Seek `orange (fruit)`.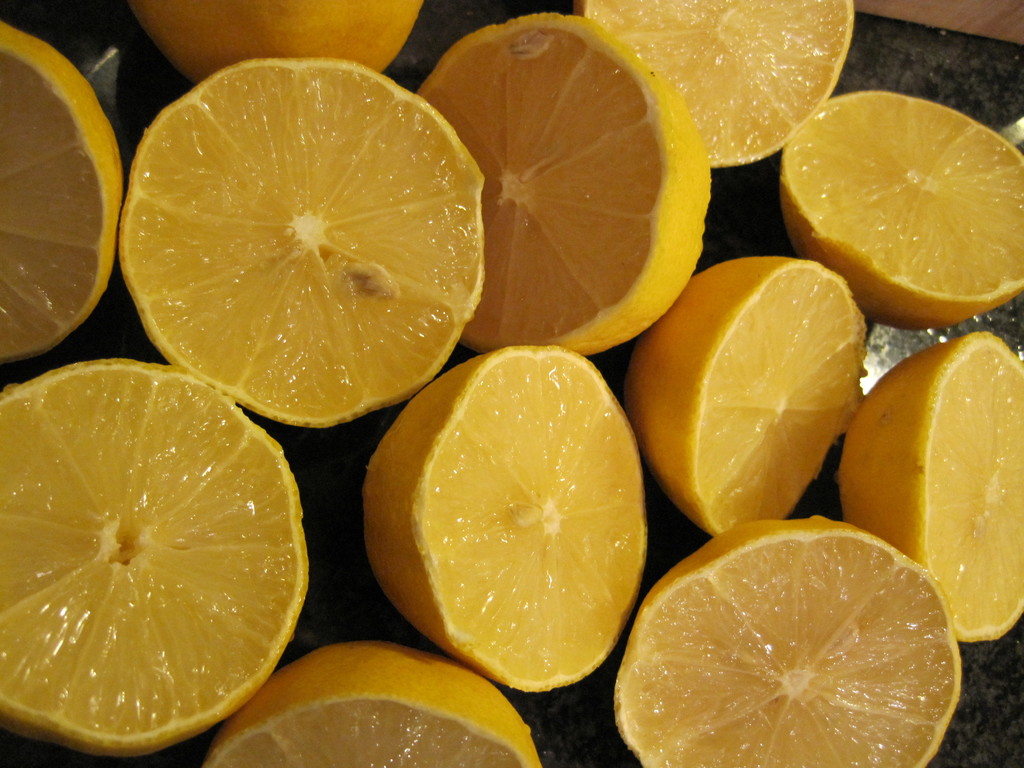
{"x1": 840, "y1": 316, "x2": 1023, "y2": 643}.
